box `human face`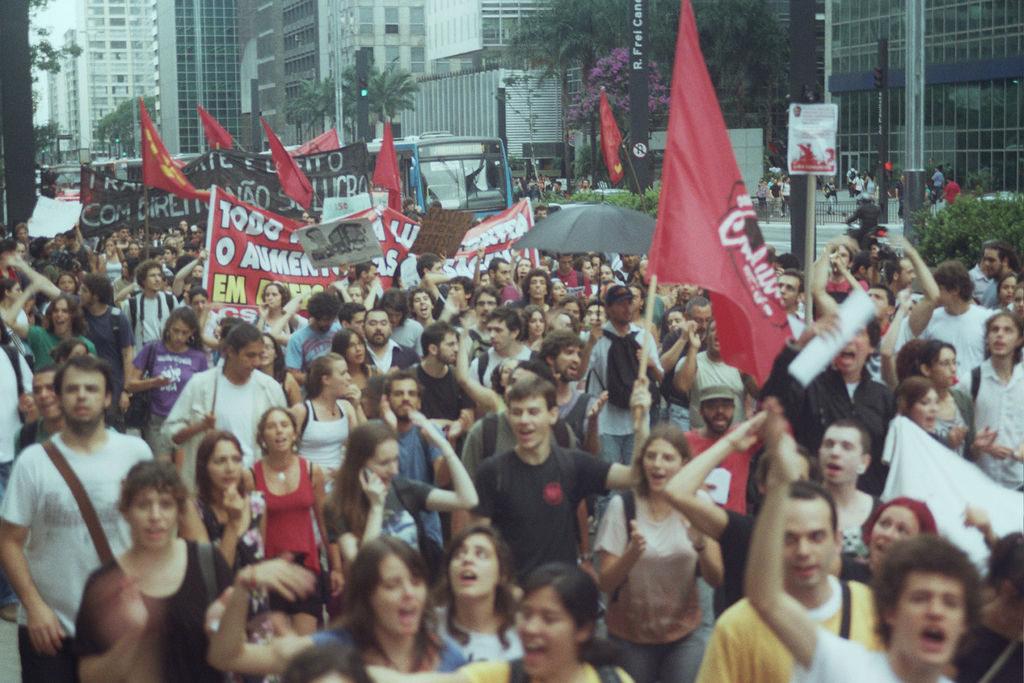
bbox=[780, 497, 839, 588]
